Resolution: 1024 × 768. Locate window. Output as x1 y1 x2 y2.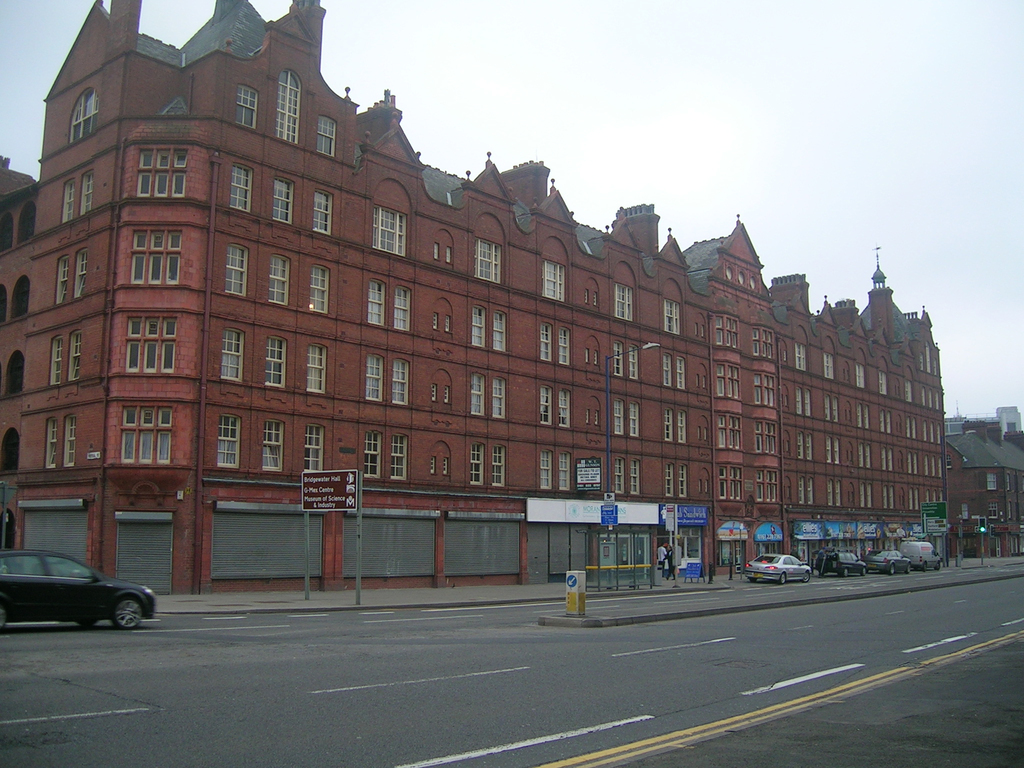
493 447 506 486.
